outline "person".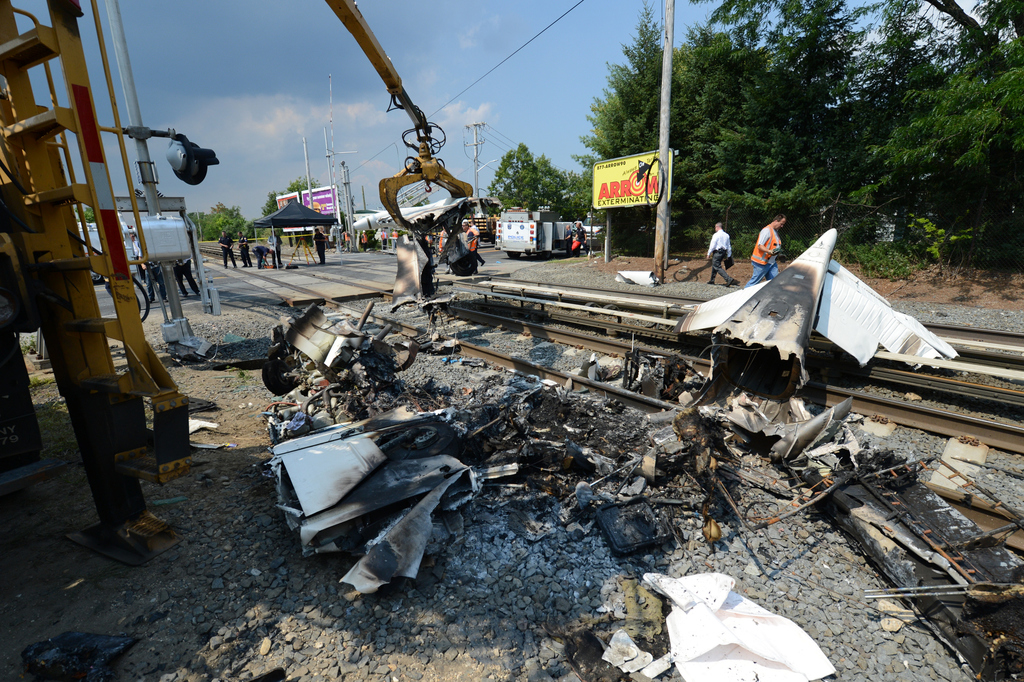
Outline: rect(268, 227, 281, 266).
